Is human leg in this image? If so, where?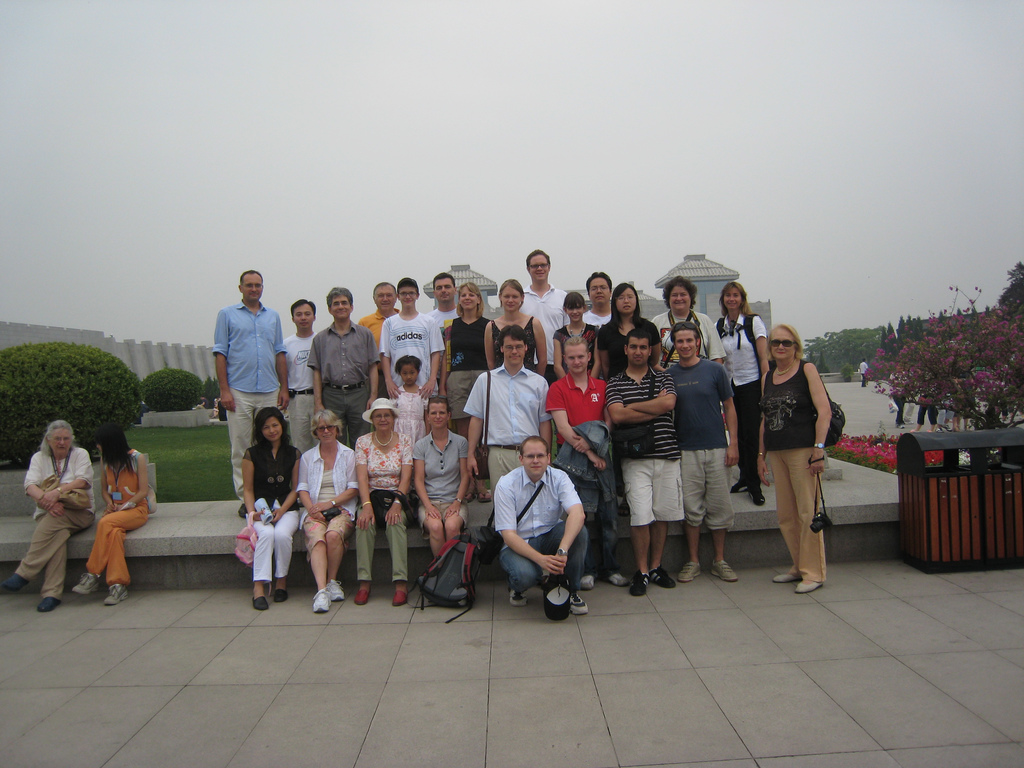
Yes, at 599/492/630/585.
